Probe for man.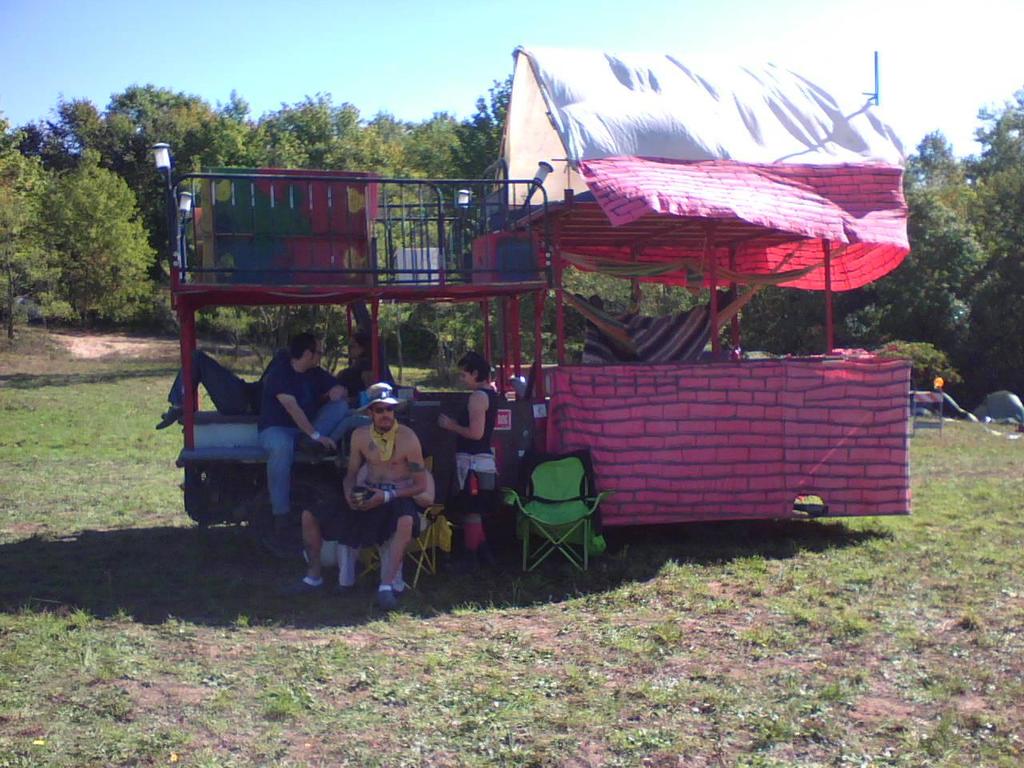
Probe result: (left=255, top=332, right=353, bottom=538).
